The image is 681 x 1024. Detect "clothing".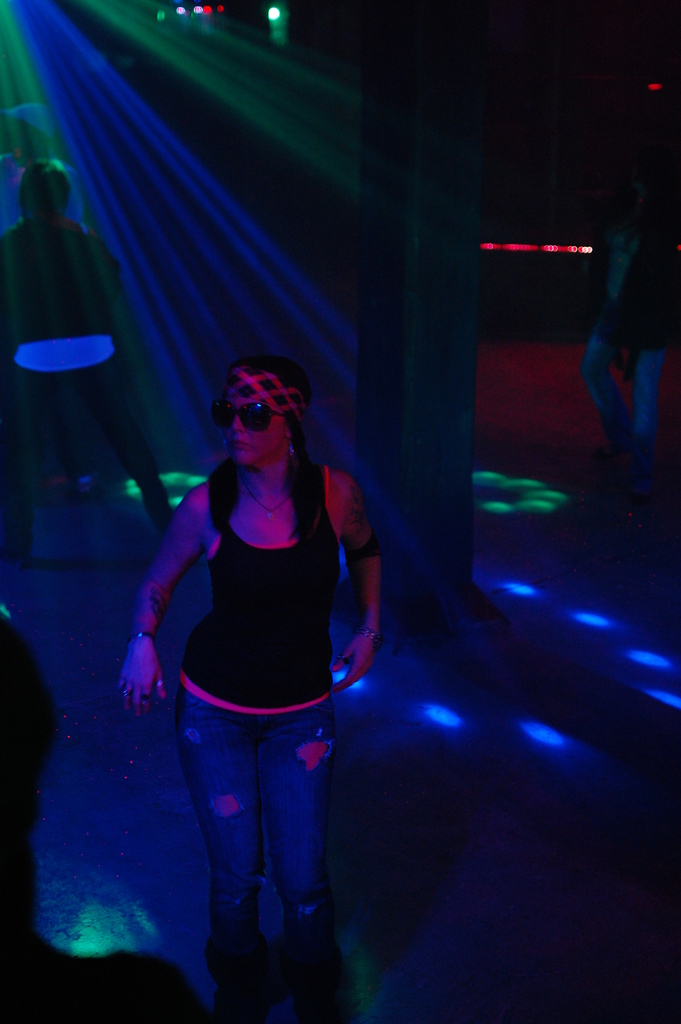
Detection: region(0, 228, 172, 507).
